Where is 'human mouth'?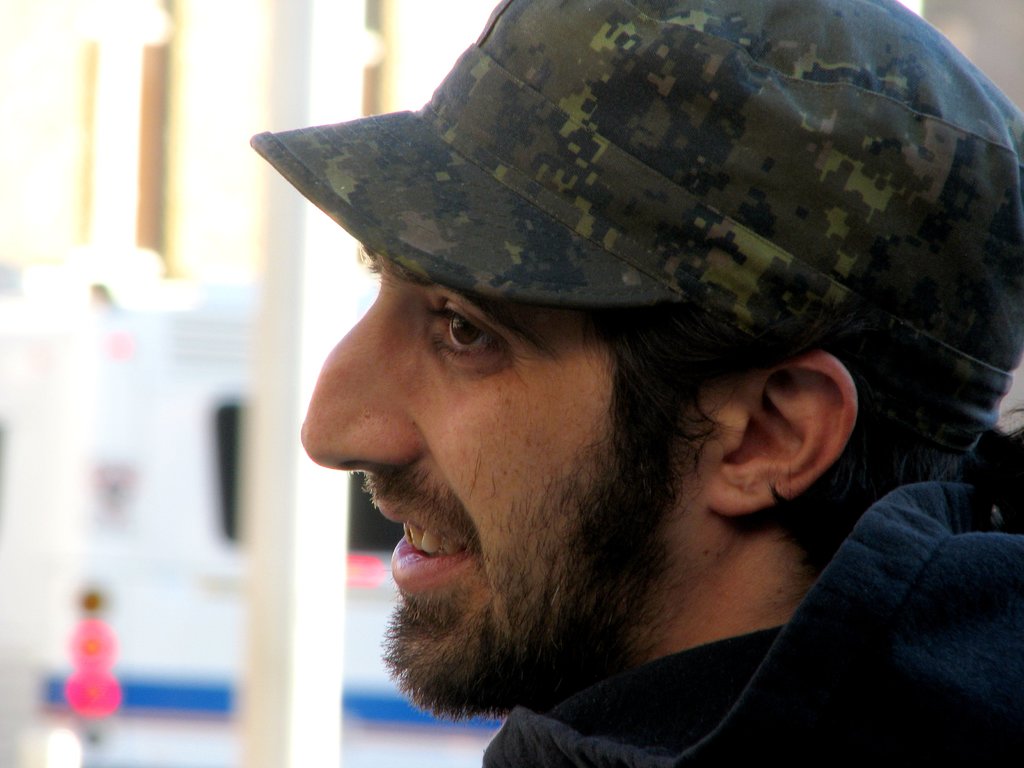
[368, 471, 493, 611].
